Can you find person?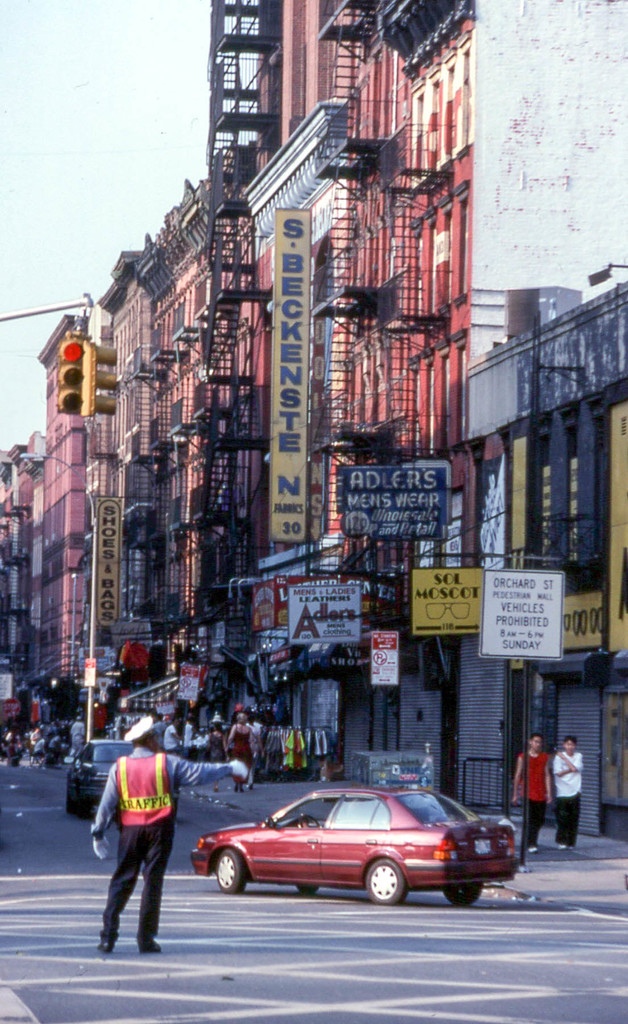
Yes, bounding box: bbox(93, 717, 251, 958).
